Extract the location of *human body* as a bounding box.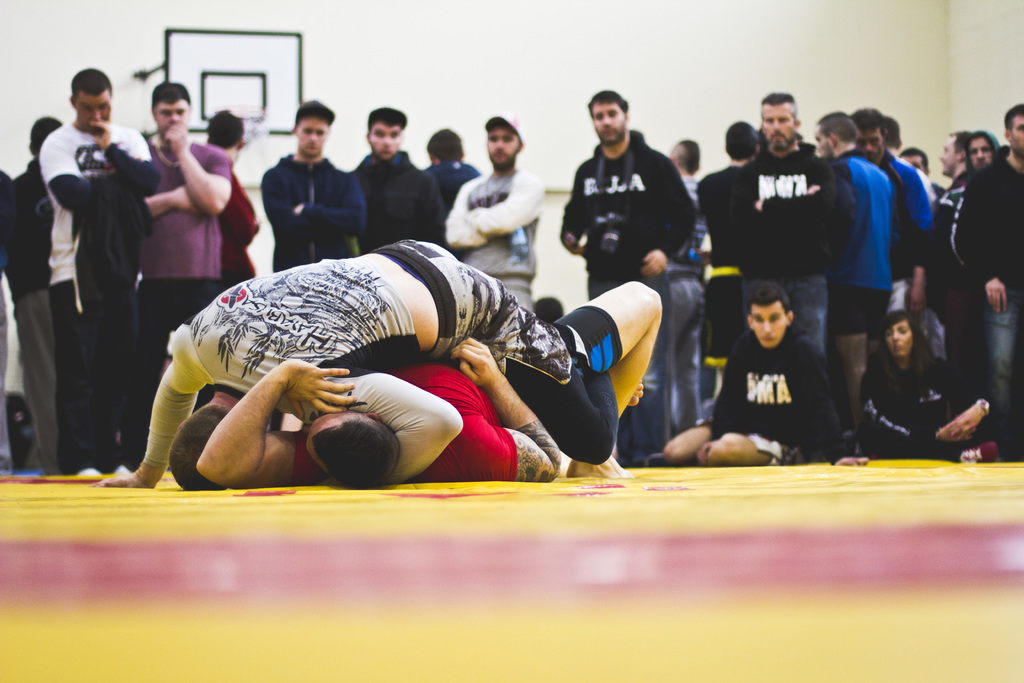
[850,313,996,464].
